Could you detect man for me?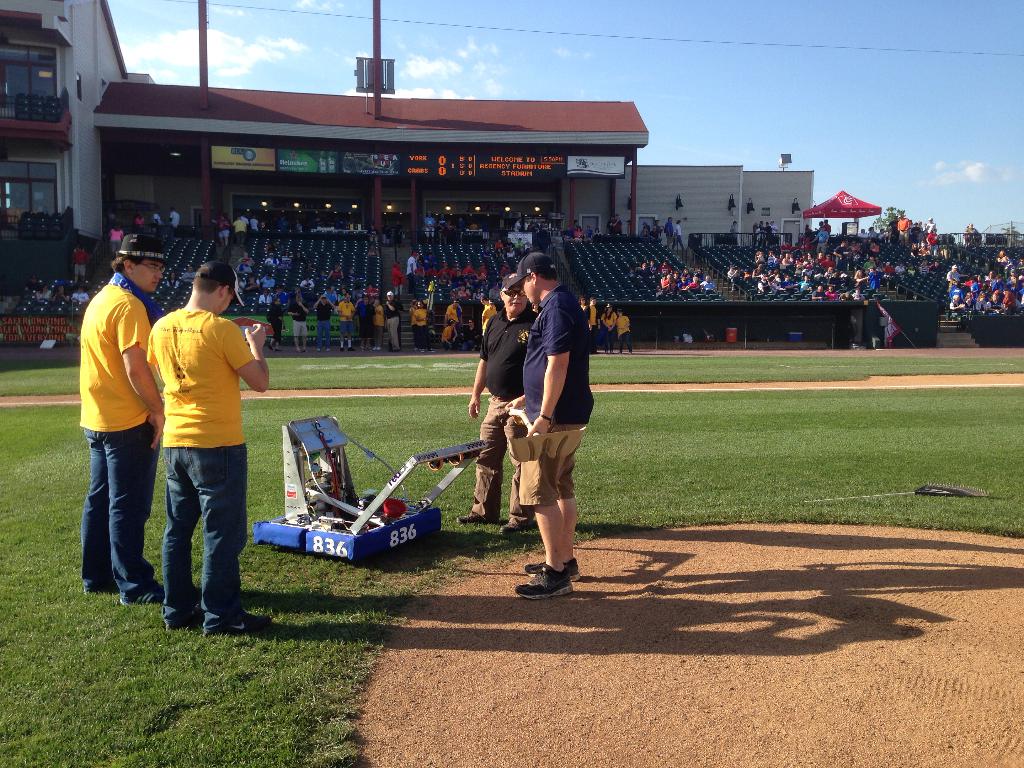
Detection result: crop(807, 224, 829, 259).
